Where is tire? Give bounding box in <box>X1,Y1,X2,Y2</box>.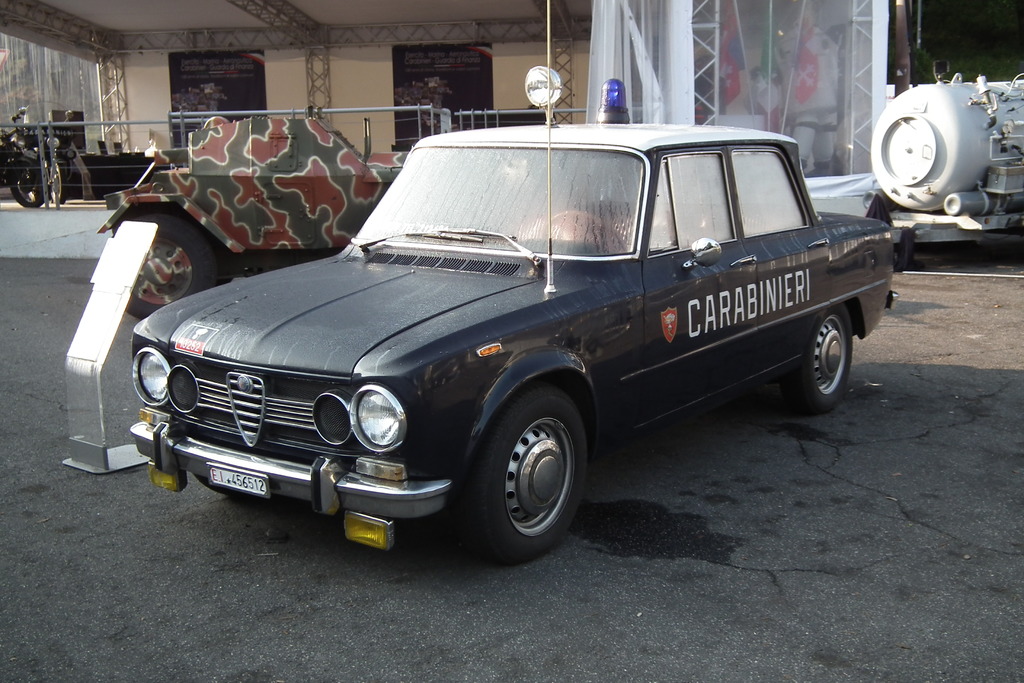
<box>51,166,67,203</box>.
